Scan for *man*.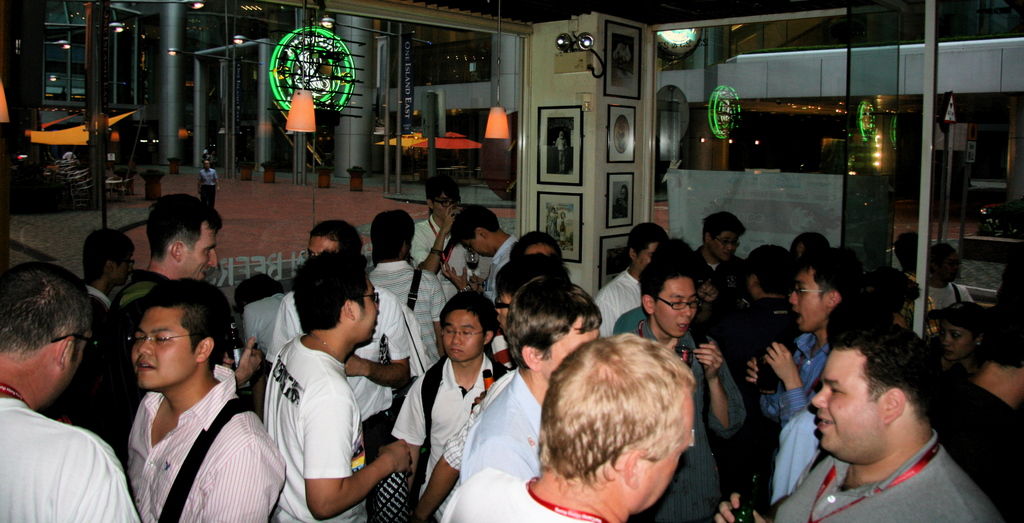
Scan result: locate(715, 319, 994, 522).
